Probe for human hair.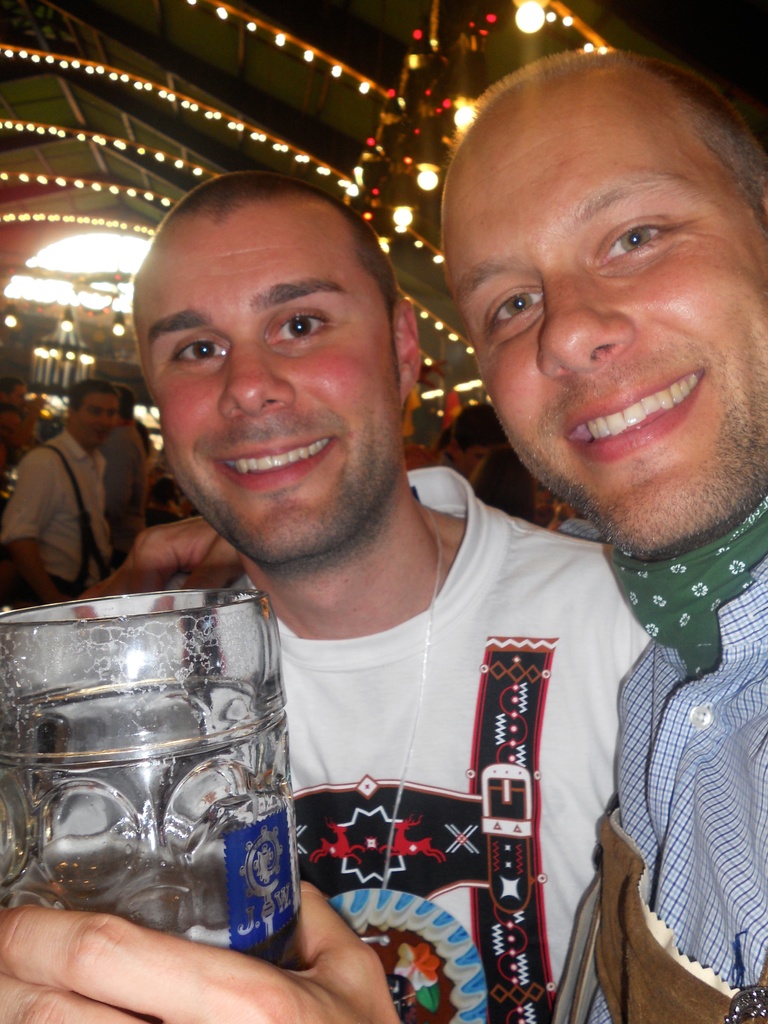
Probe result: detection(131, 170, 400, 386).
